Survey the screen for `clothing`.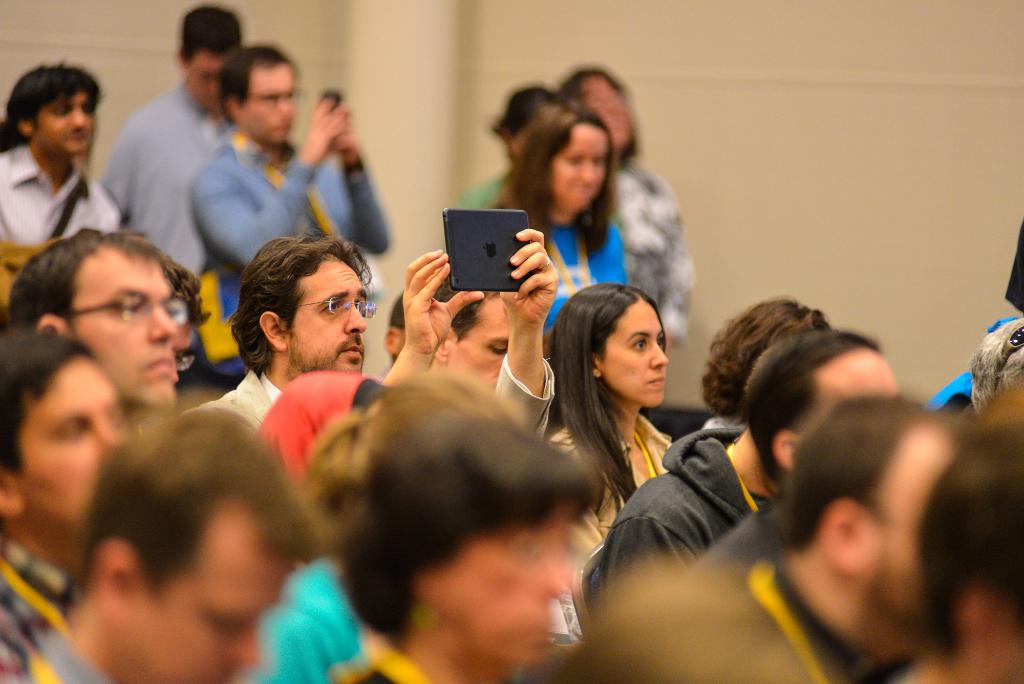
Survey found: [538,427,667,582].
